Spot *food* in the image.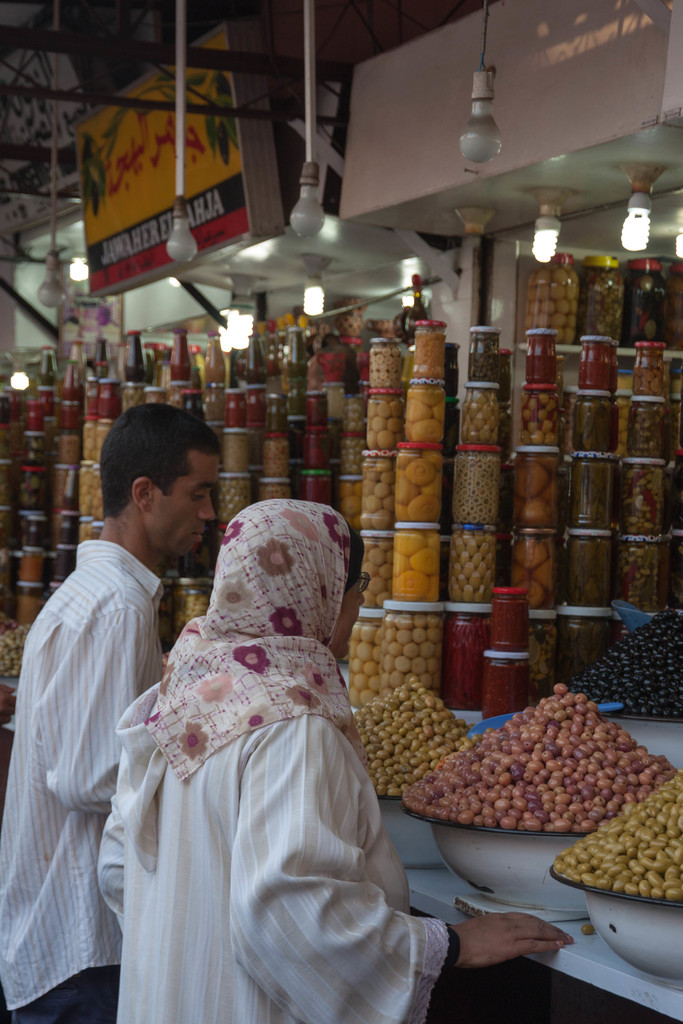
*food* found at x1=399, y1=442, x2=441, y2=521.
